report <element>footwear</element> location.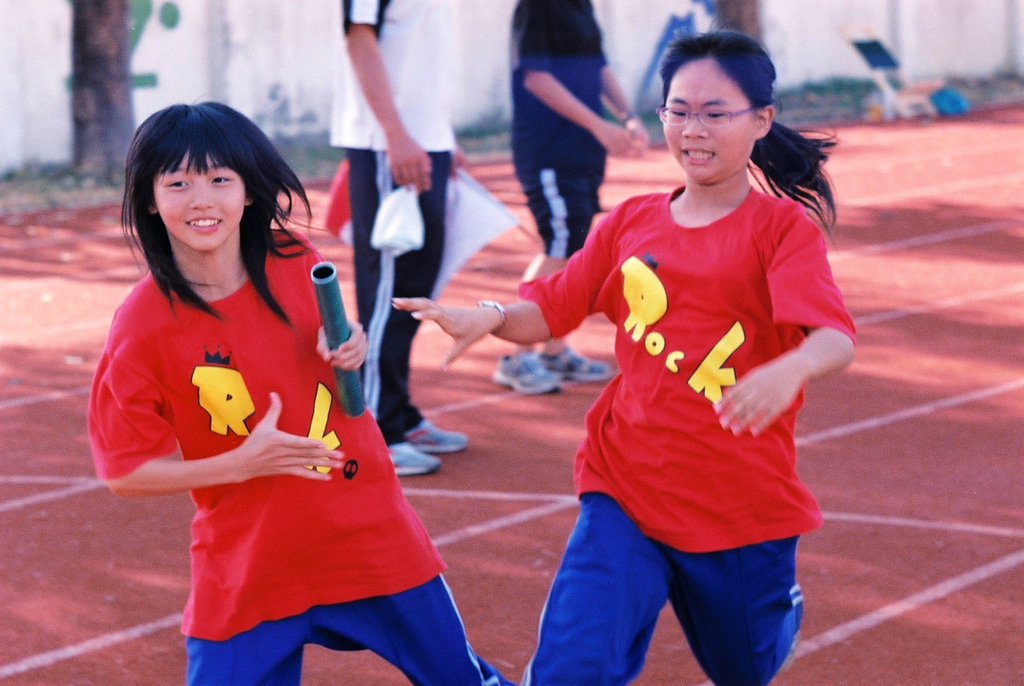
Report: 408/421/465/451.
